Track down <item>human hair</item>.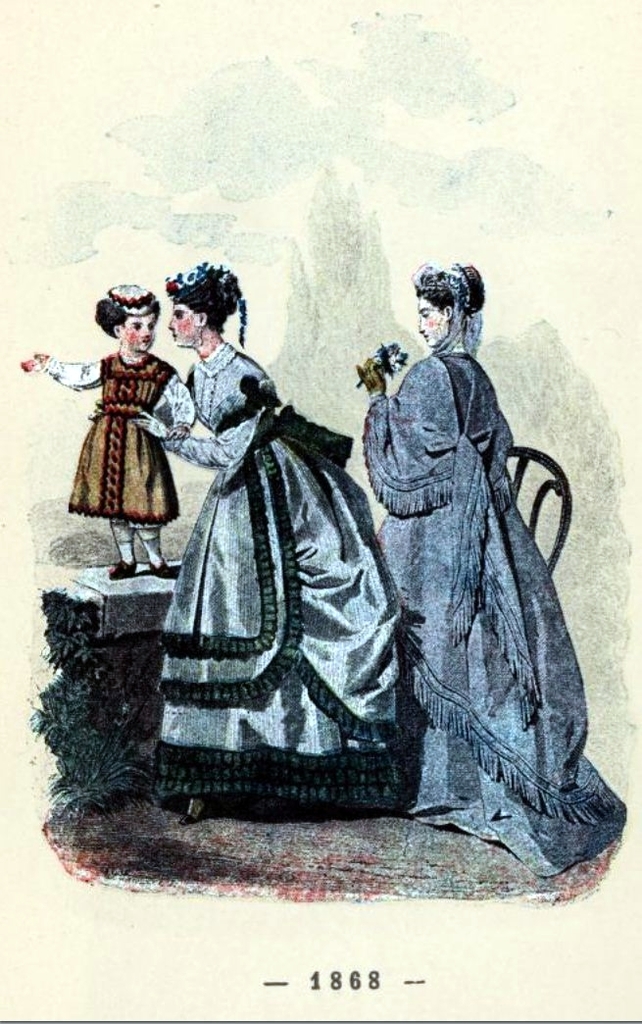
Tracked to (419,249,491,334).
